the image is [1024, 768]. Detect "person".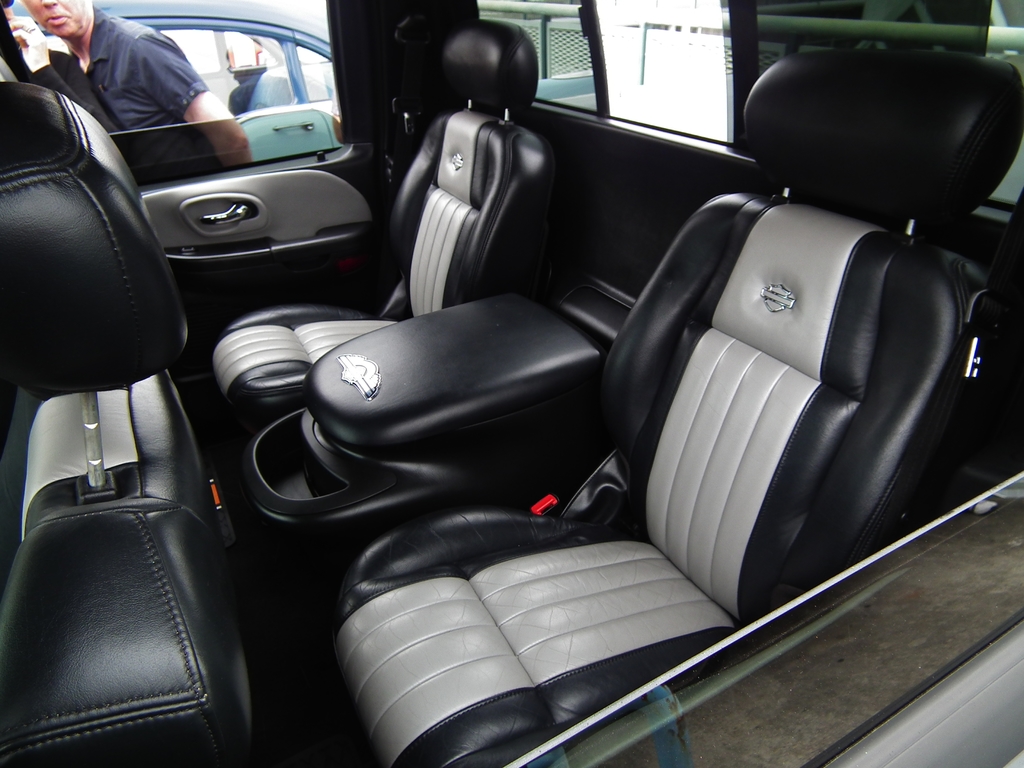
Detection: 20, 0, 248, 168.
